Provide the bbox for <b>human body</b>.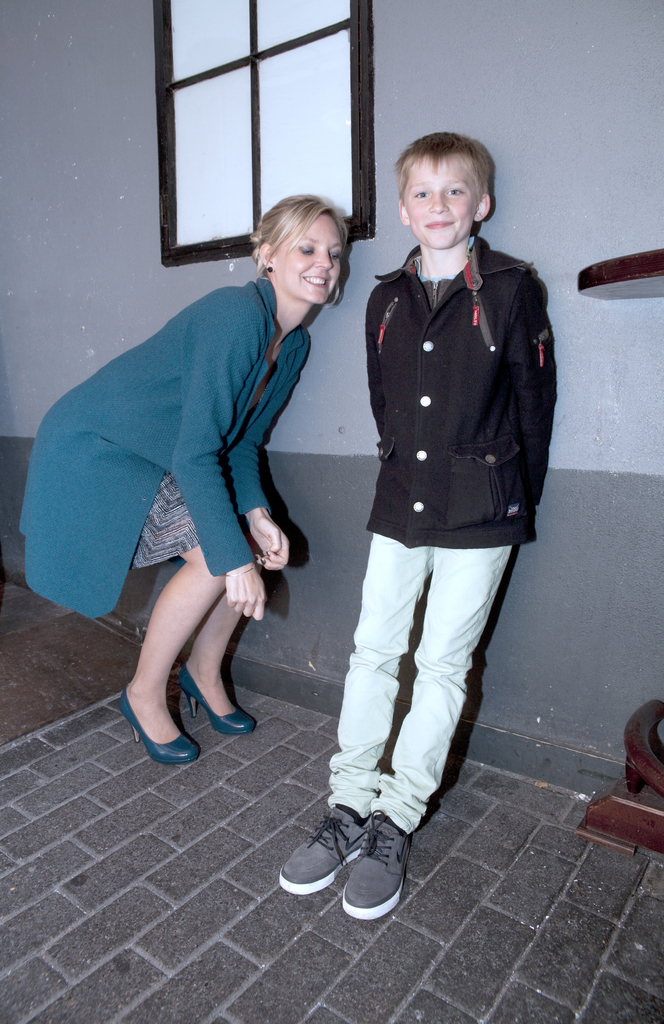
left=72, top=202, right=324, bottom=790.
